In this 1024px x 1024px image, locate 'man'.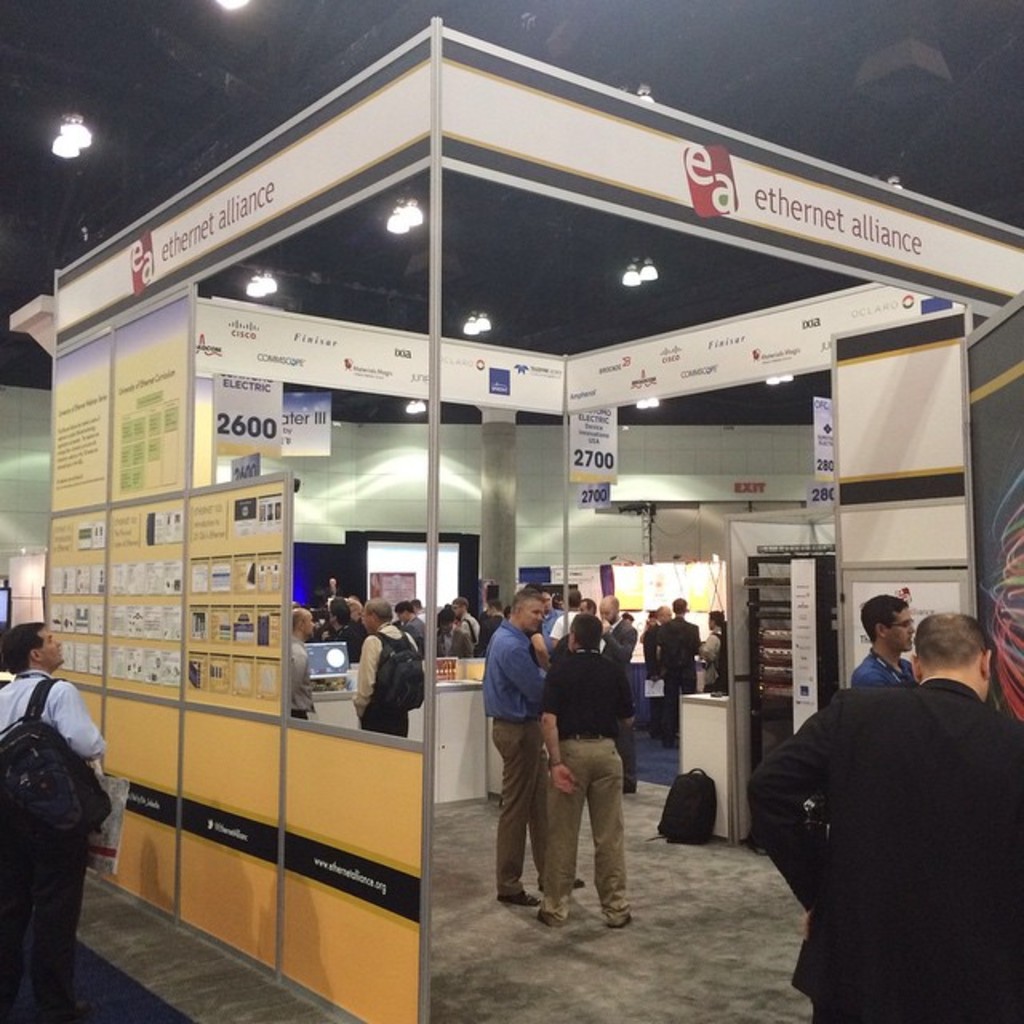
Bounding box: (x1=482, y1=590, x2=586, y2=909).
